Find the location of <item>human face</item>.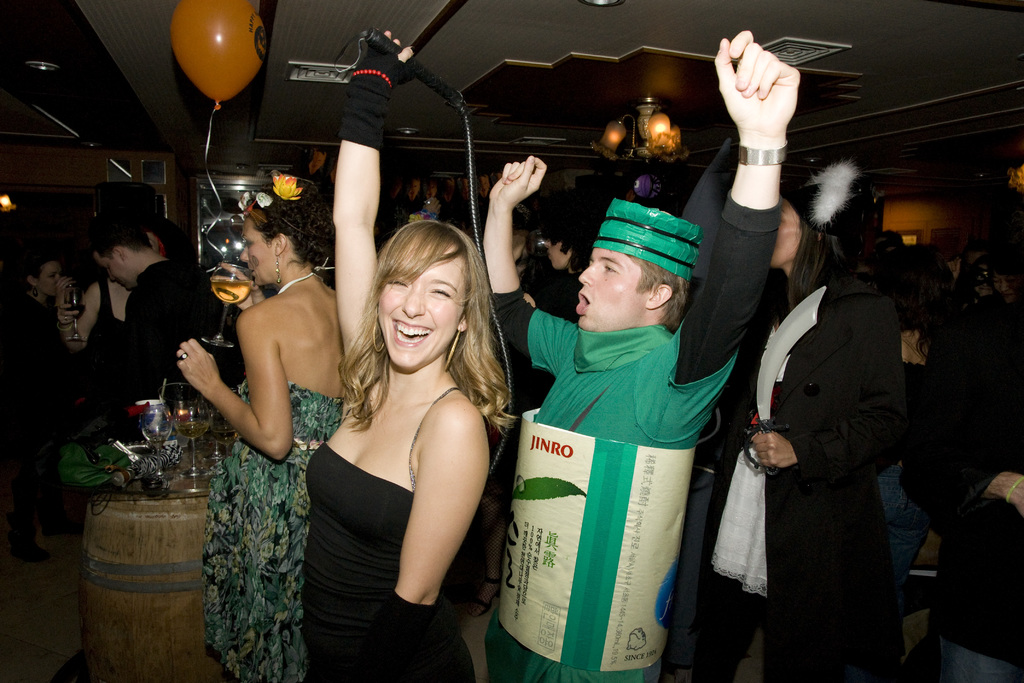
Location: <bbox>36, 256, 58, 293</bbox>.
